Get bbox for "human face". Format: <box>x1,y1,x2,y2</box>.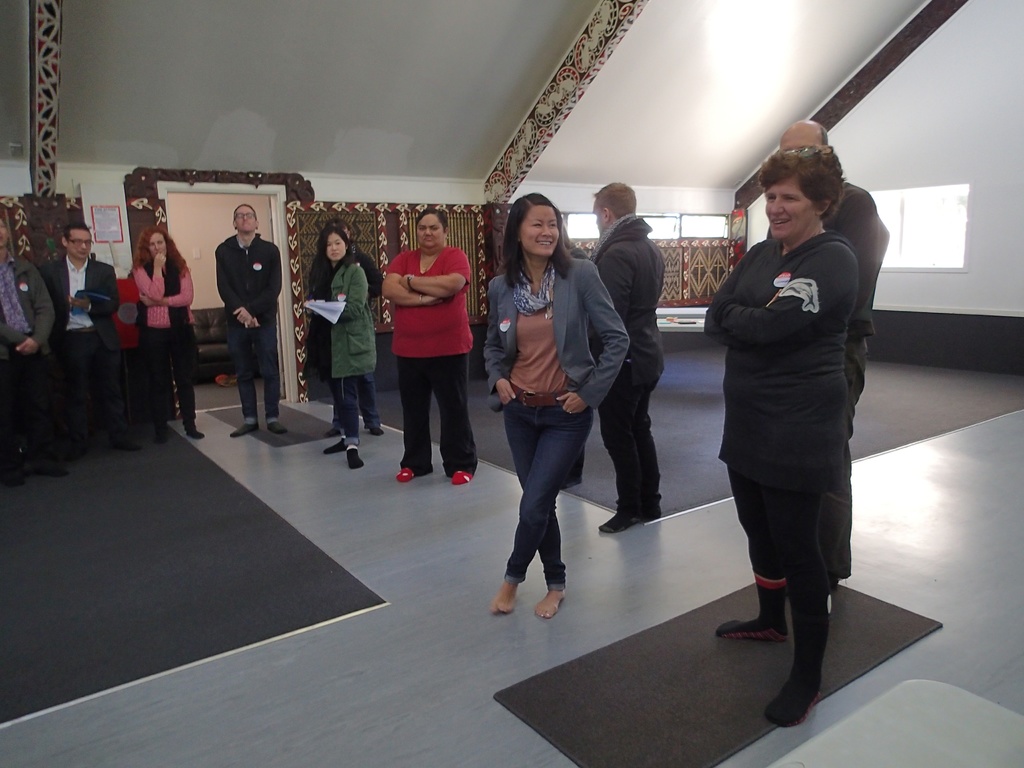
<box>326,233,347,262</box>.
